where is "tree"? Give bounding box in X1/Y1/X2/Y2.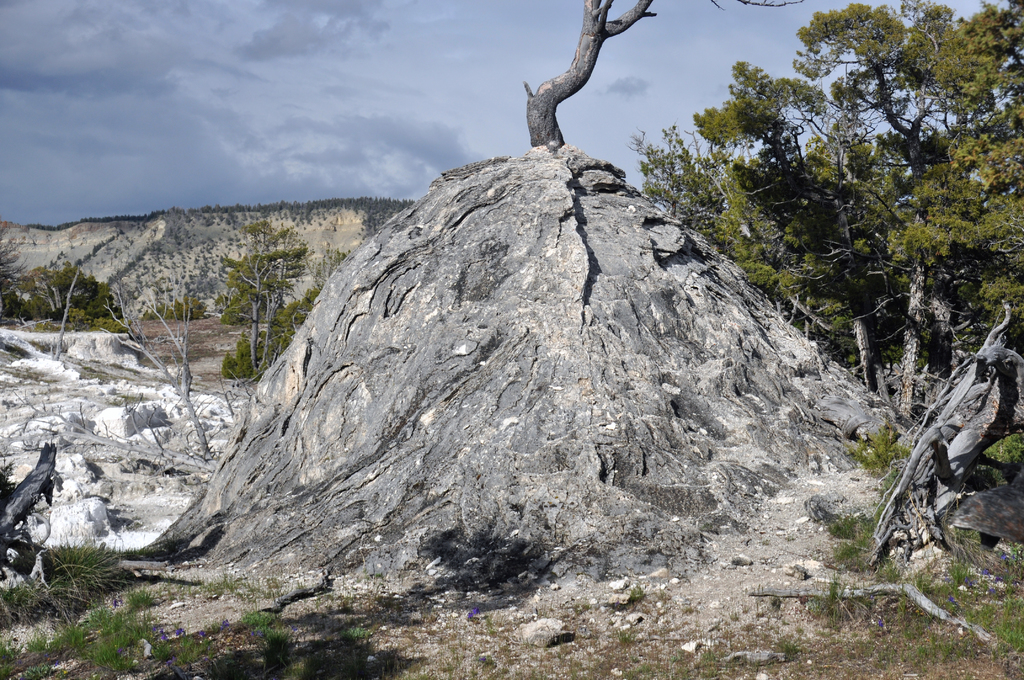
99/275/214/460.
